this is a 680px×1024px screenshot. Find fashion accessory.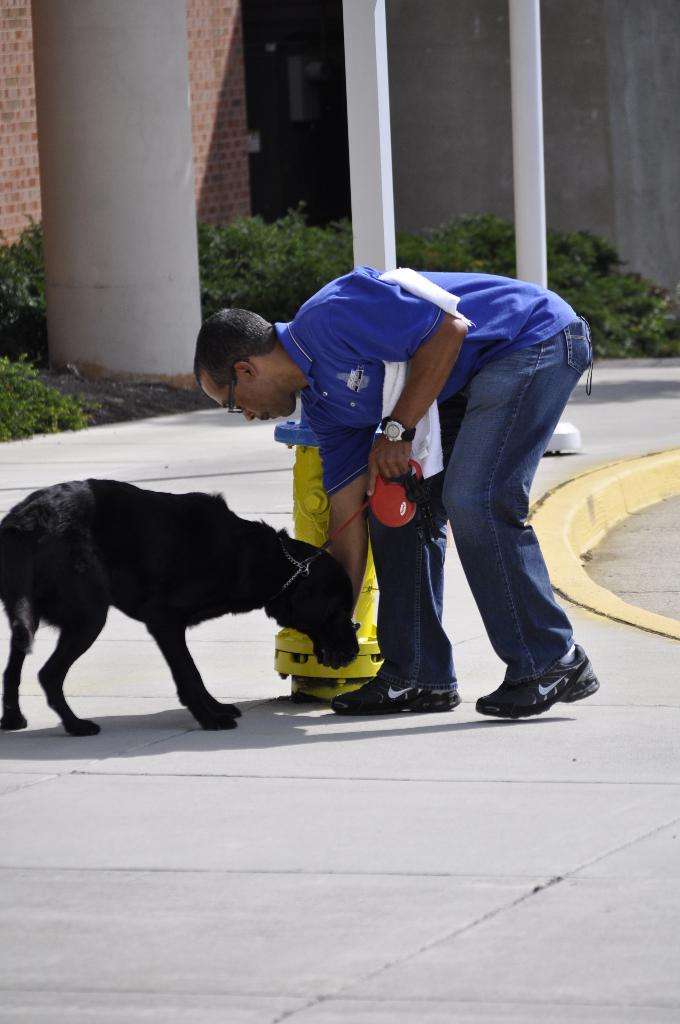
Bounding box: [377, 415, 417, 444].
